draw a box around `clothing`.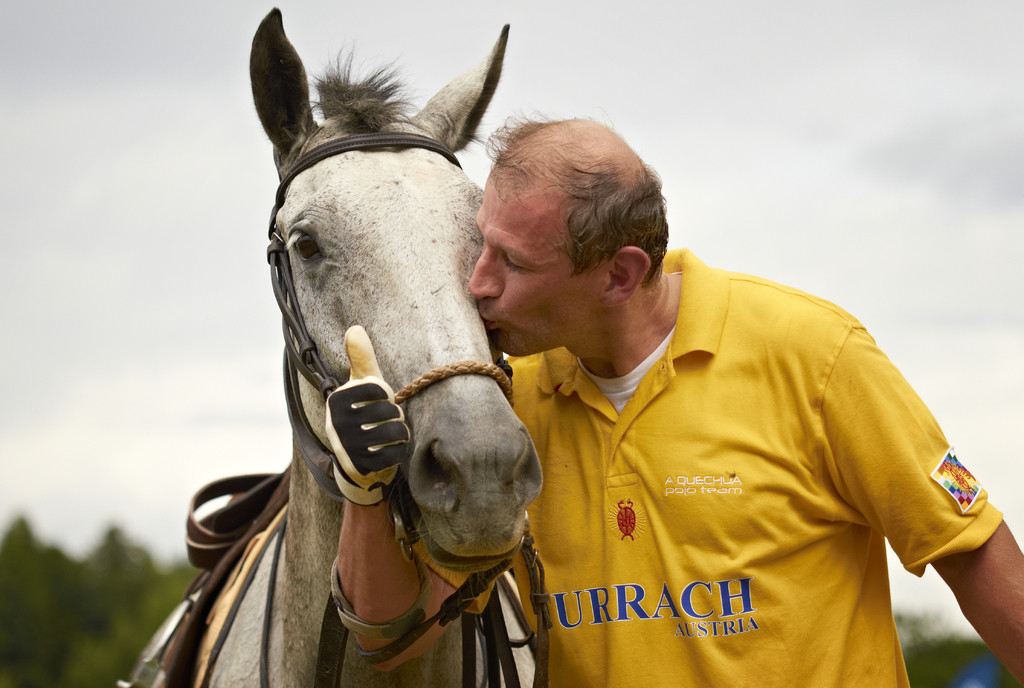
417:245:1003:687.
